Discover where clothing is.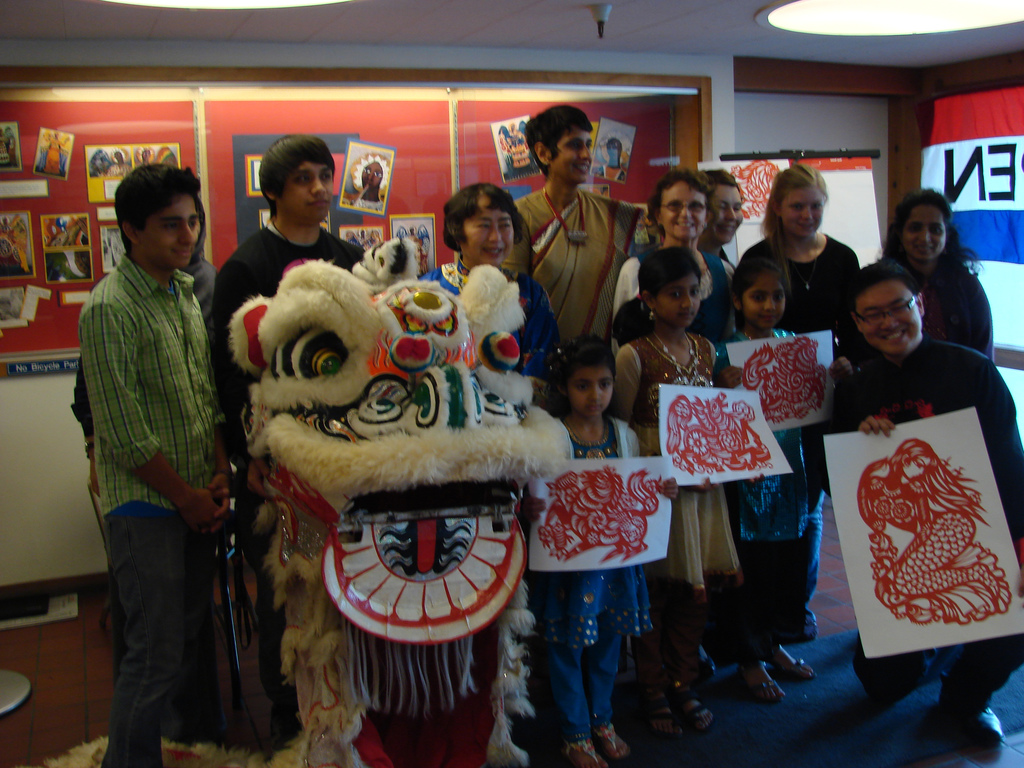
Discovered at <bbox>412, 258, 561, 411</bbox>.
